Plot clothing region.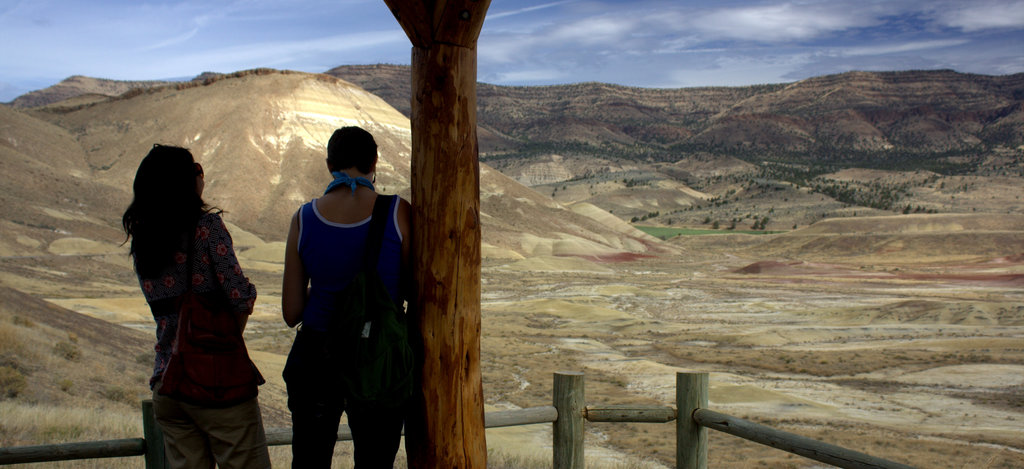
Plotted at select_region(269, 139, 406, 444).
